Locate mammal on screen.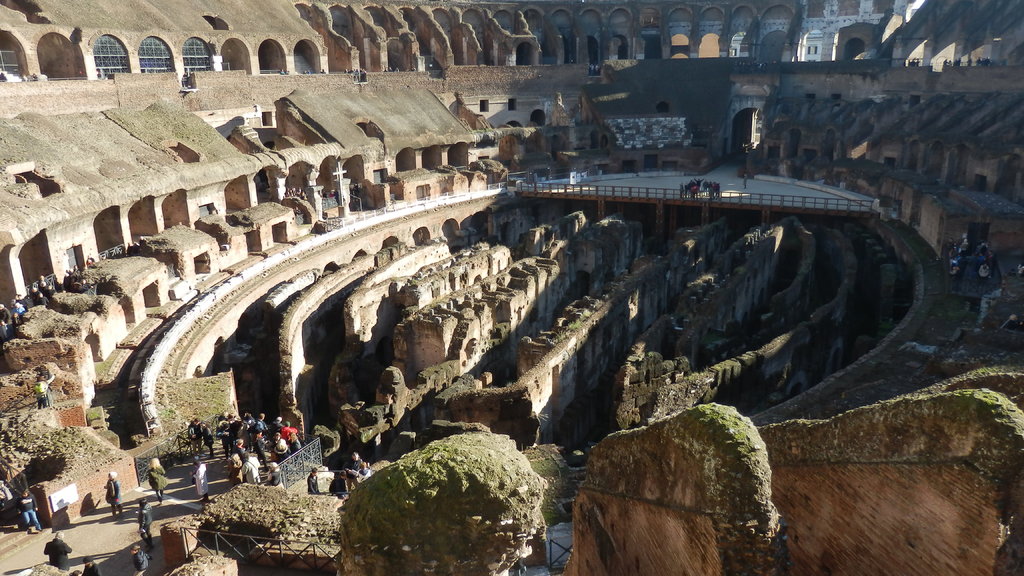
On screen at pyautogui.locateOnScreen(75, 554, 101, 575).
